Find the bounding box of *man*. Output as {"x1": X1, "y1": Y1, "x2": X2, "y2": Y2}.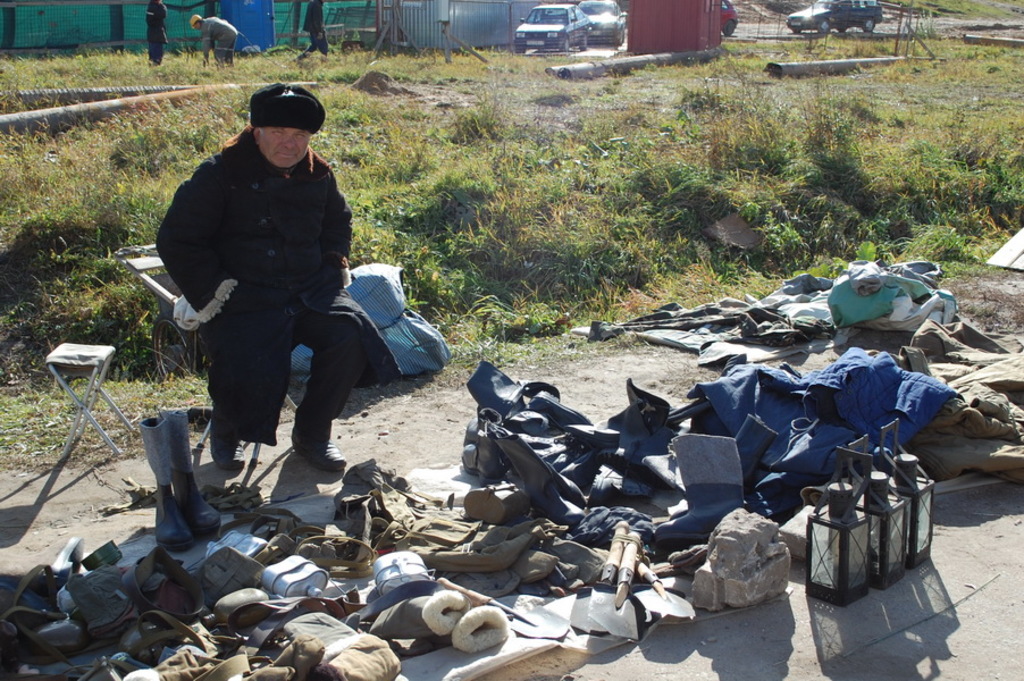
{"x1": 186, "y1": 14, "x2": 240, "y2": 70}.
